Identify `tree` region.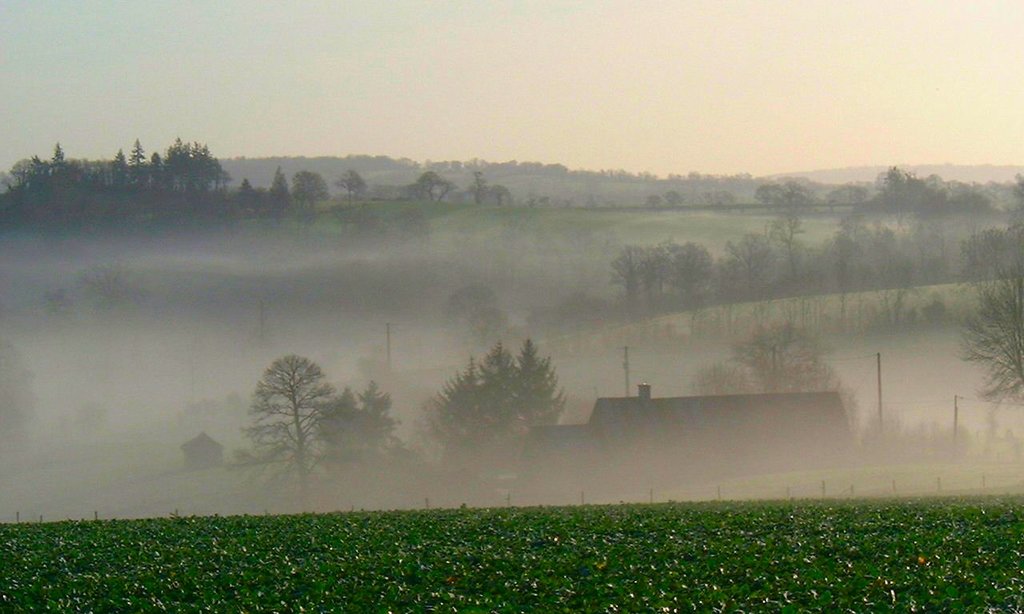
Region: crop(642, 189, 658, 207).
